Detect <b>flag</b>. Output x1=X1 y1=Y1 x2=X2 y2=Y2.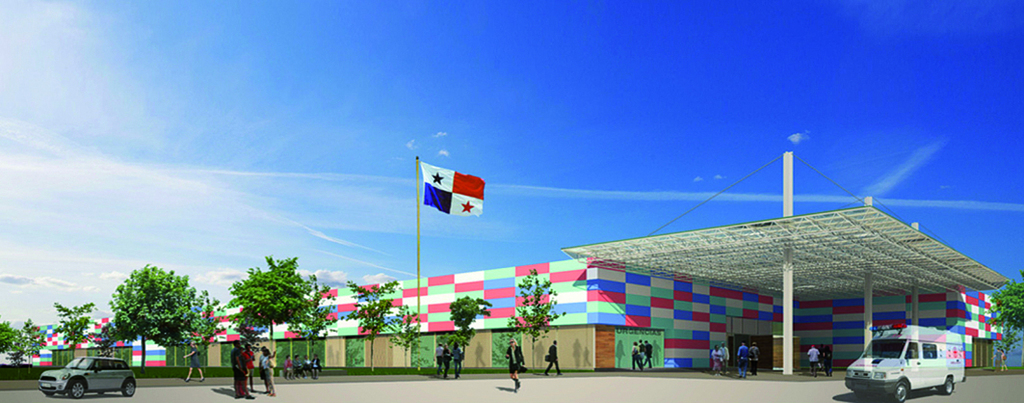
x1=415 y1=165 x2=489 y2=227.
